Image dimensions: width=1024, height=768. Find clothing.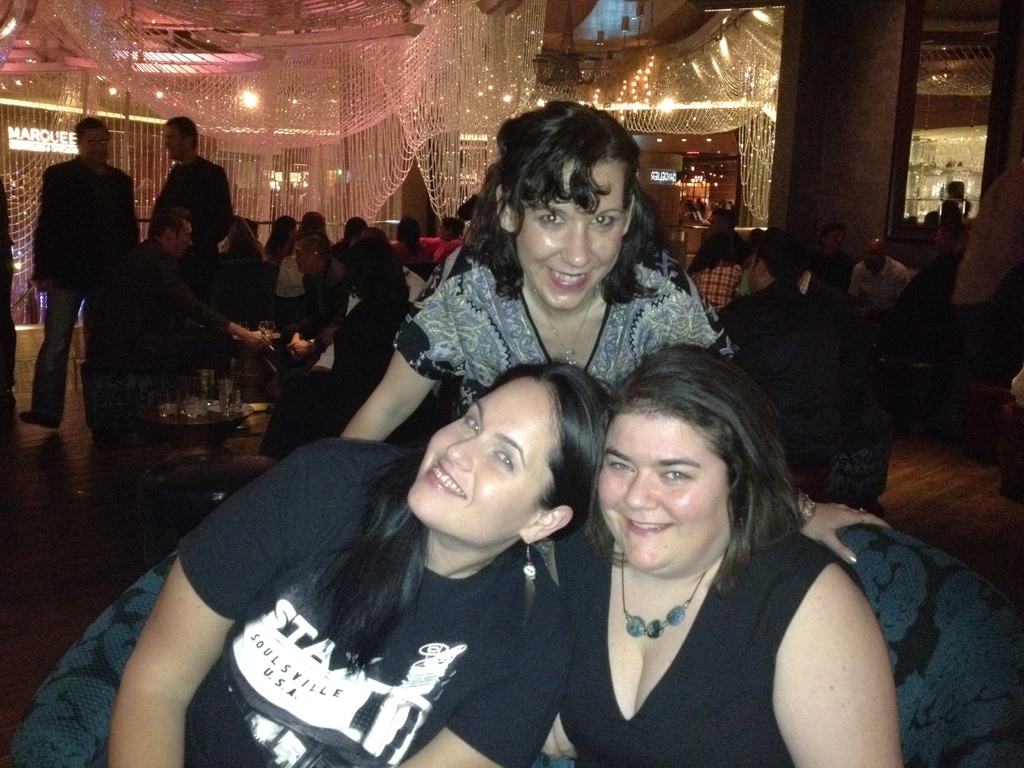
x1=959, y1=163, x2=1023, y2=360.
